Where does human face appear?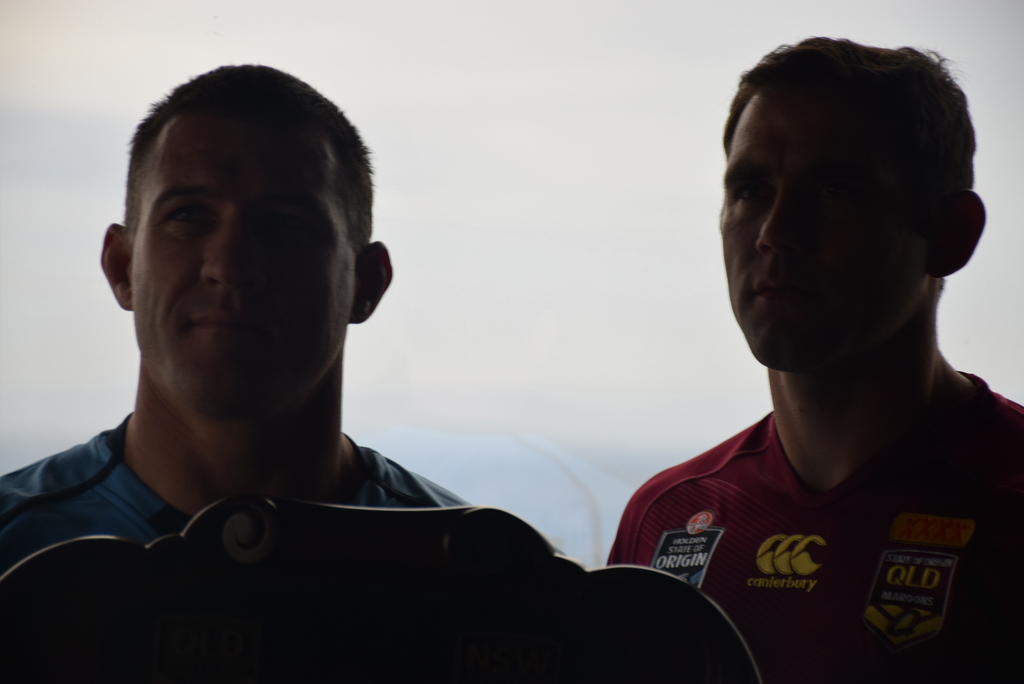
Appears at BBox(121, 104, 365, 420).
